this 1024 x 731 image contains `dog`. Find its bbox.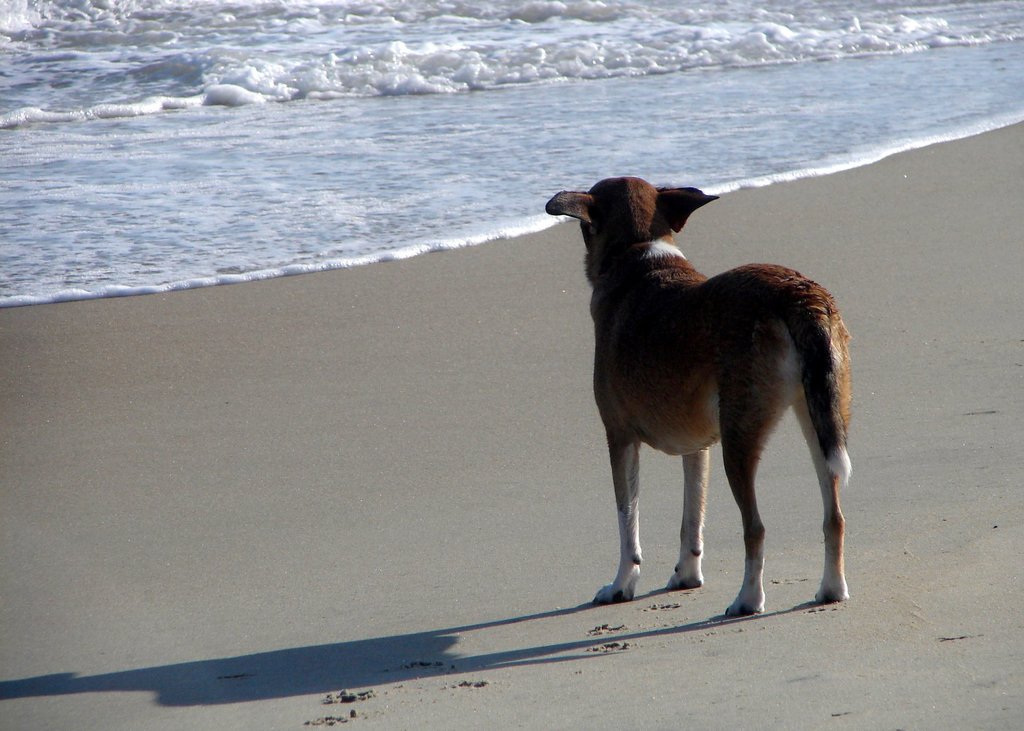
{"x1": 545, "y1": 177, "x2": 852, "y2": 620}.
